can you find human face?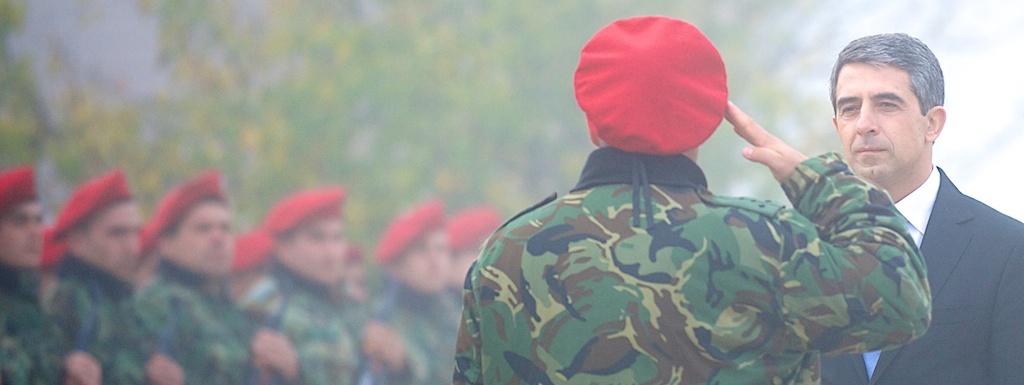
Yes, bounding box: (85,202,146,283).
